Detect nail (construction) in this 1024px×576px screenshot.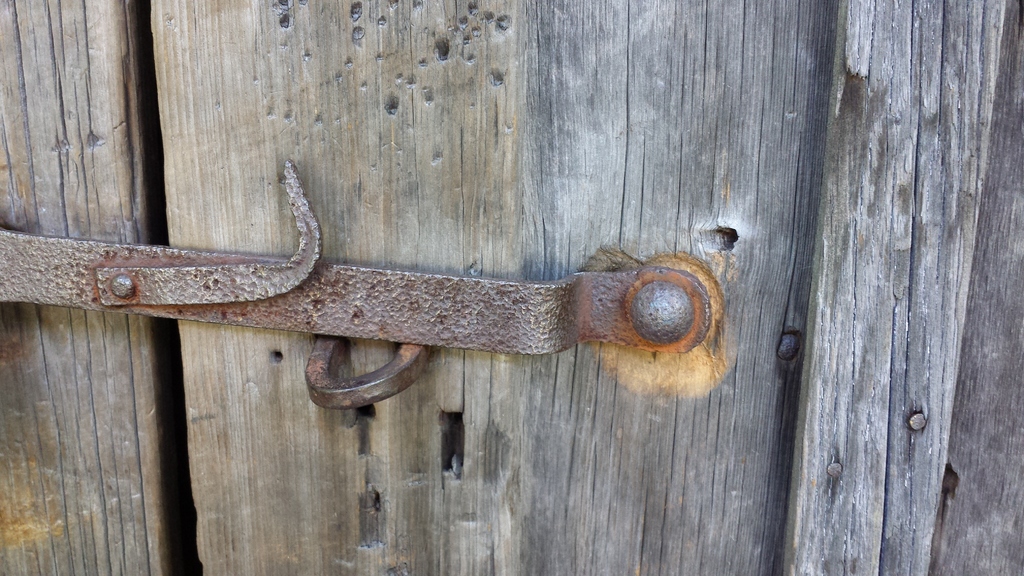
Detection: (x1=826, y1=461, x2=849, y2=481).
